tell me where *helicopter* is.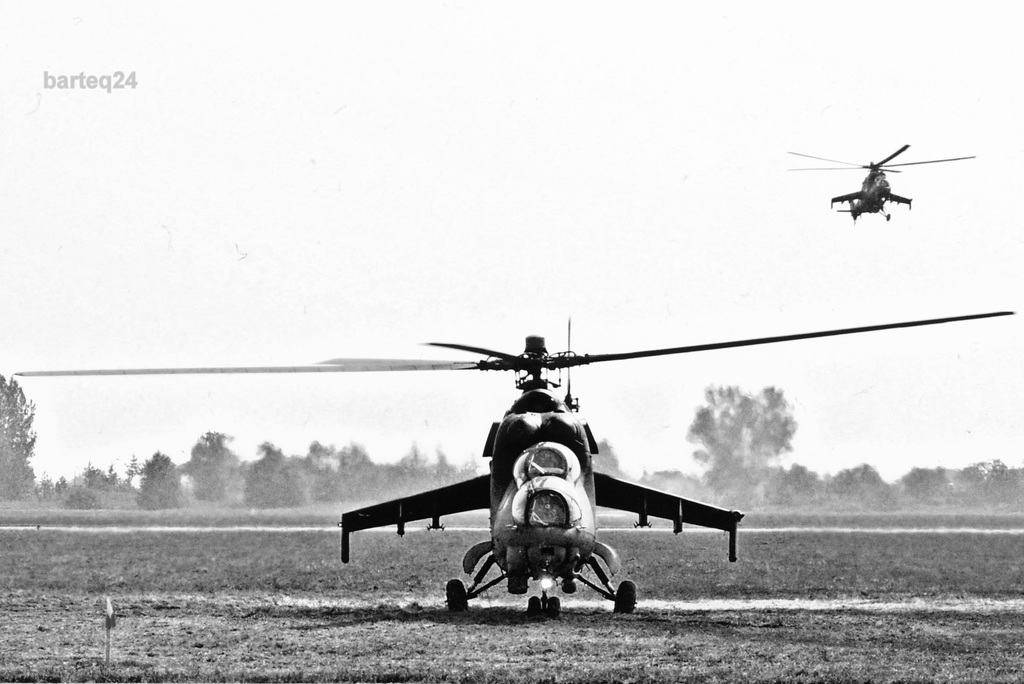
*helicopter* is at bbox(13, 311, 1015, 617).
